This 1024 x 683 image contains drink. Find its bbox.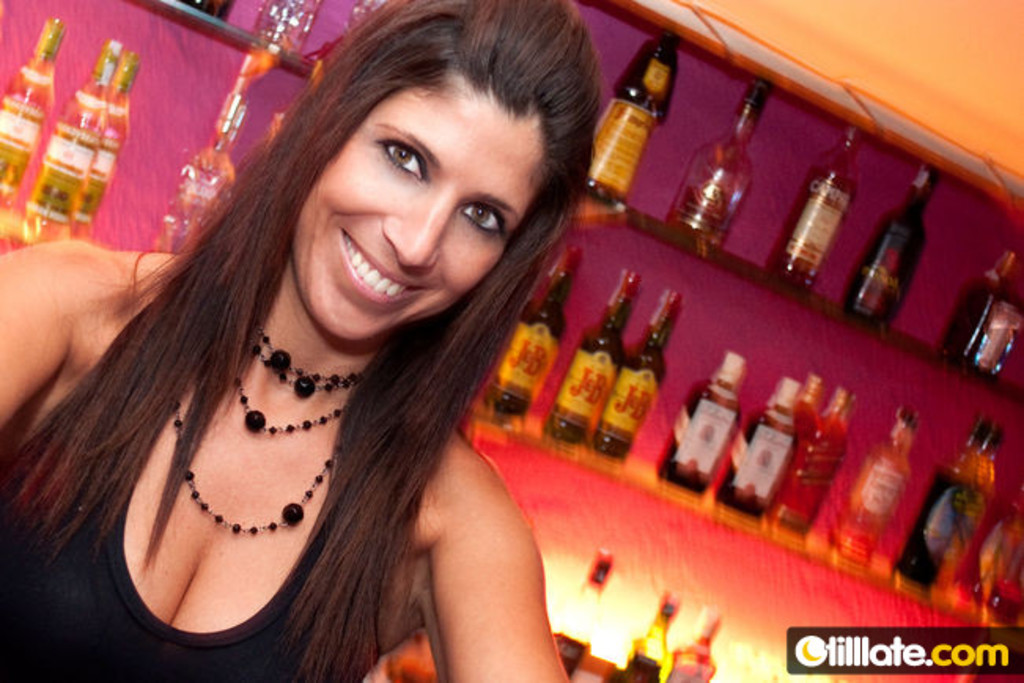
22, 91, 109, 234.
